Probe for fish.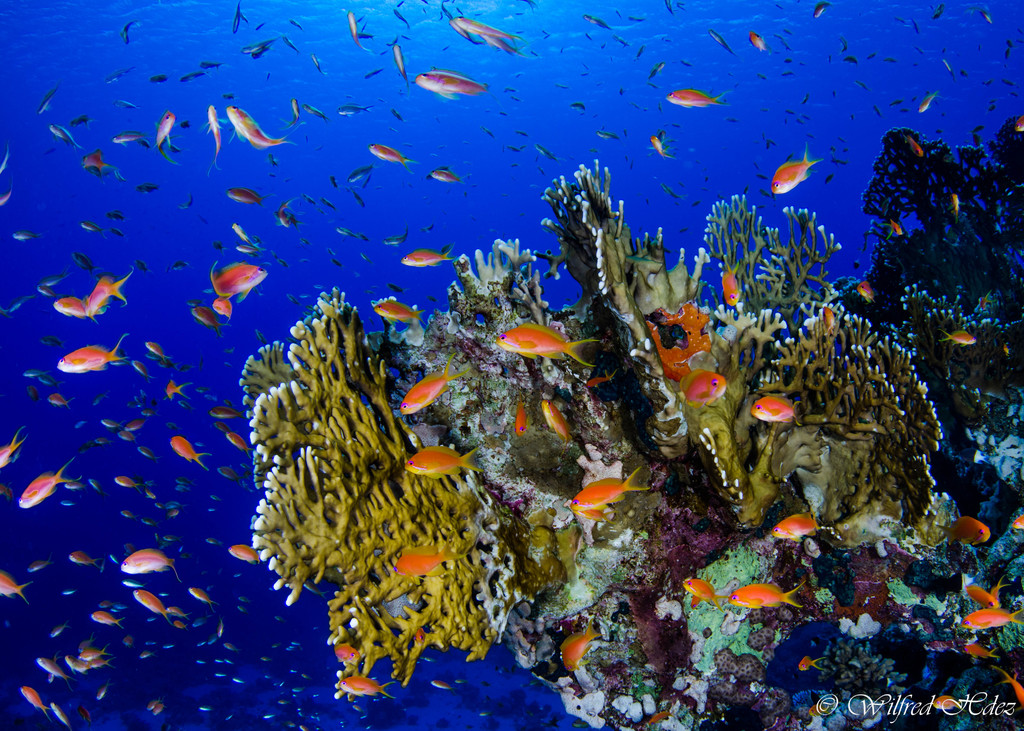
Probe result: x1=586 y1=373 x2=614 y2=387.
